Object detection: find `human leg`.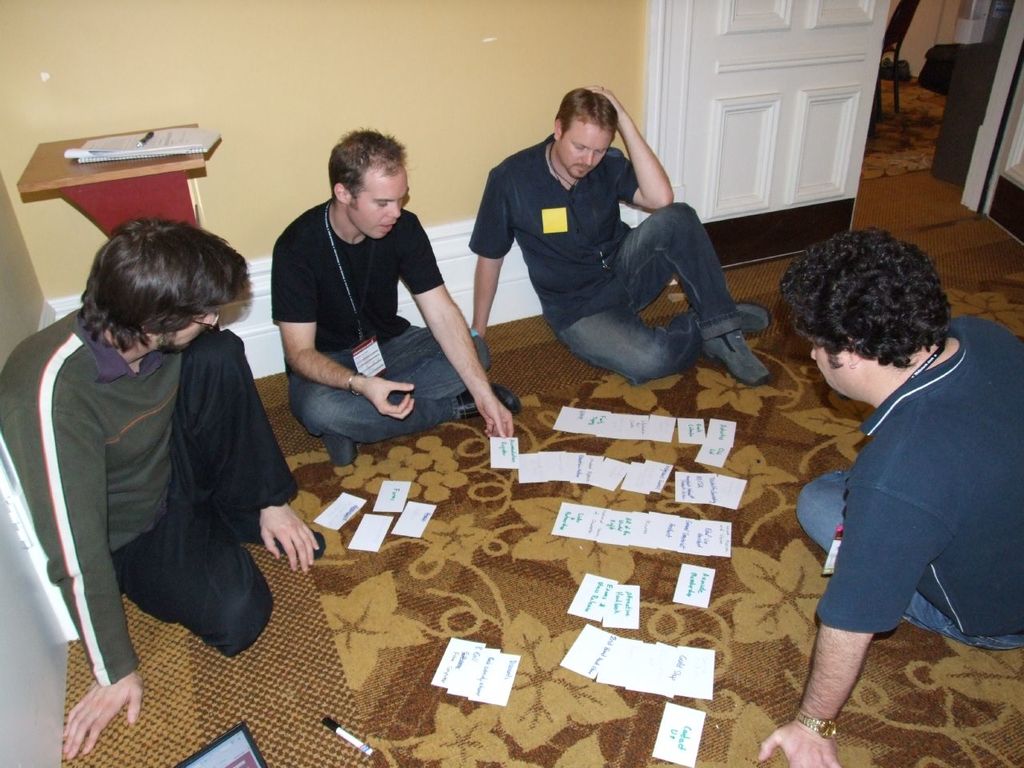
box(296, 350, 520, 410).
